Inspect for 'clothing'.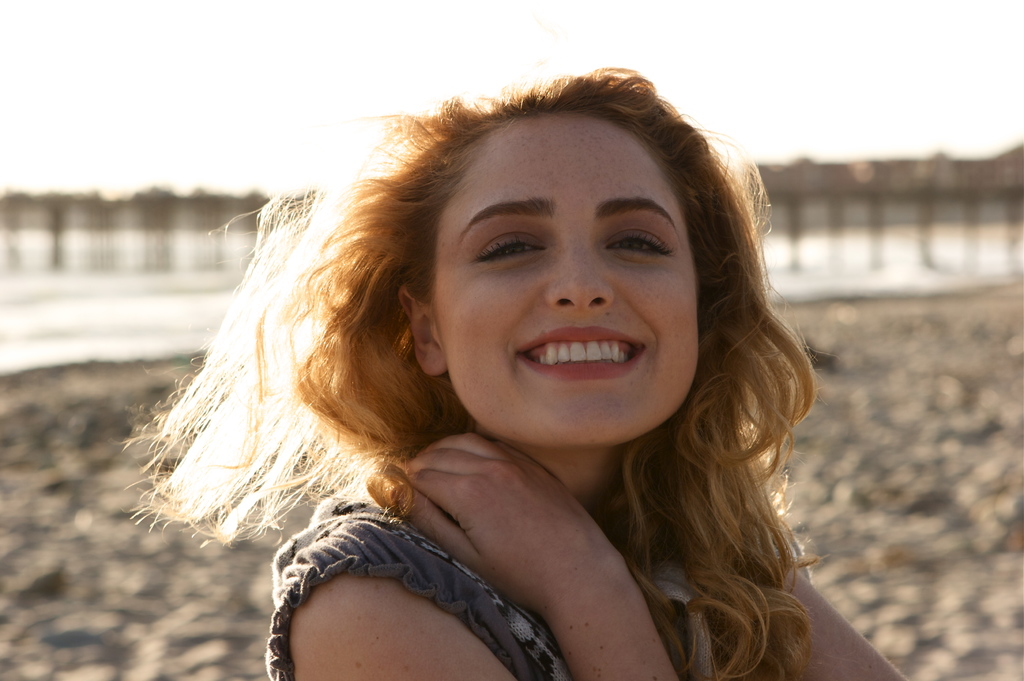
Inspection: box(267, 479, 784, 680).
